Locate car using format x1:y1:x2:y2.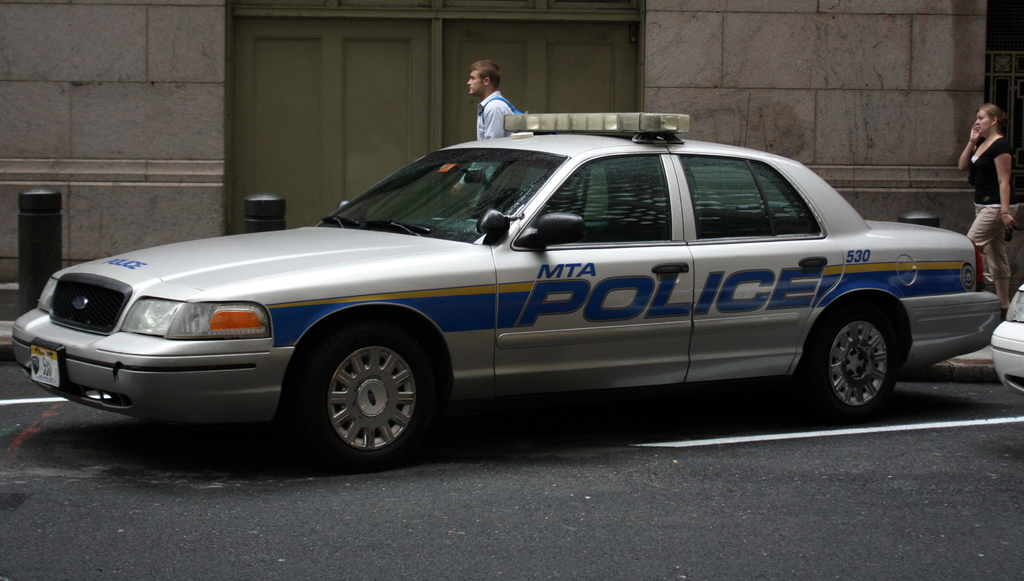
988:271:1023:416.
